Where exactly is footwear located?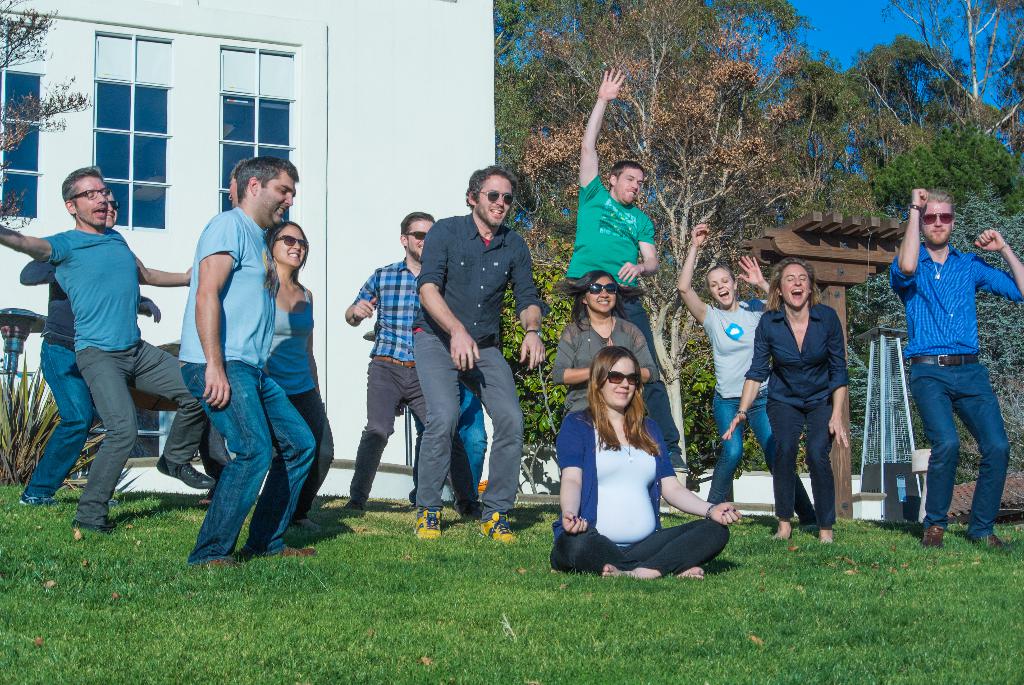
Its bounding box is pyautogui.locateOnScreen(986, 532, 1000, 549).
